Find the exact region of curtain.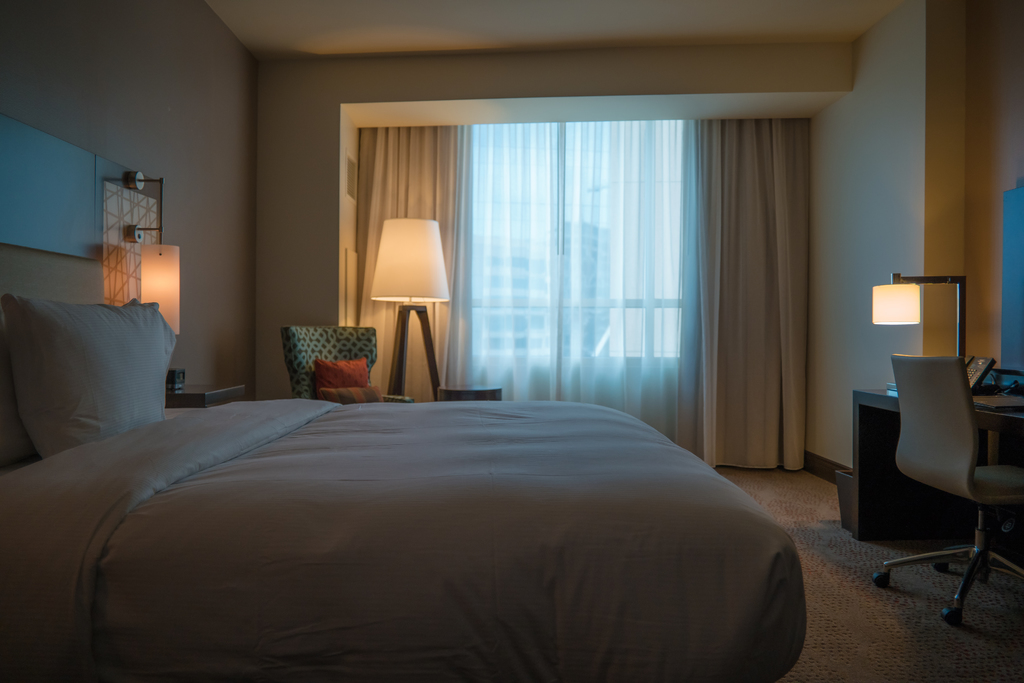
Exact region: [left=381, top=90, right=799, bottom=461].
